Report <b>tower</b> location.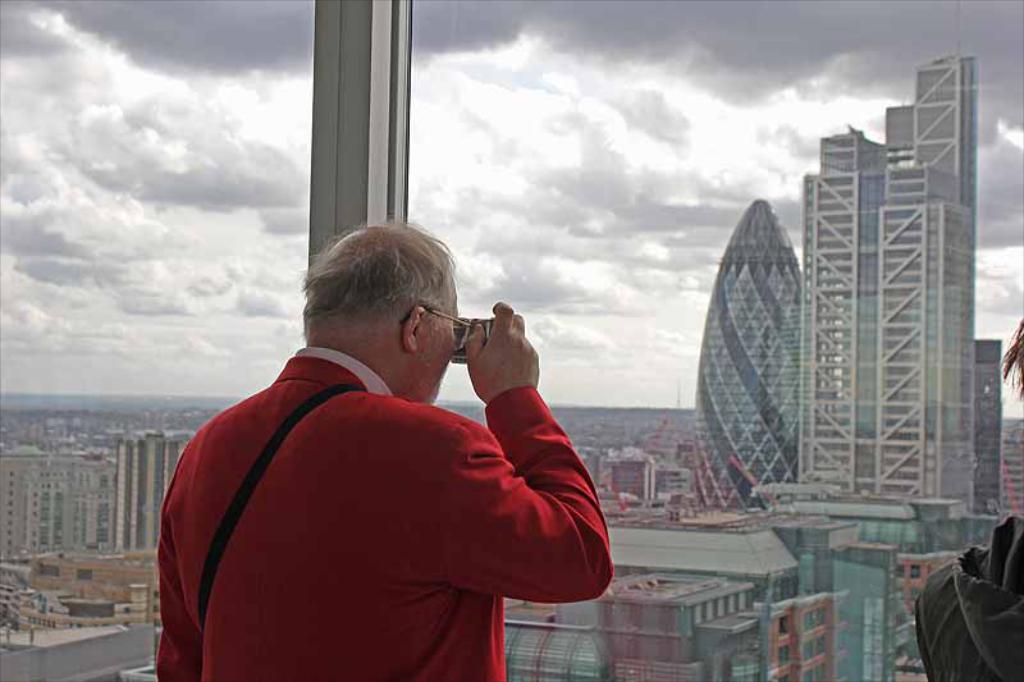
Report: 689 193 804 526.
